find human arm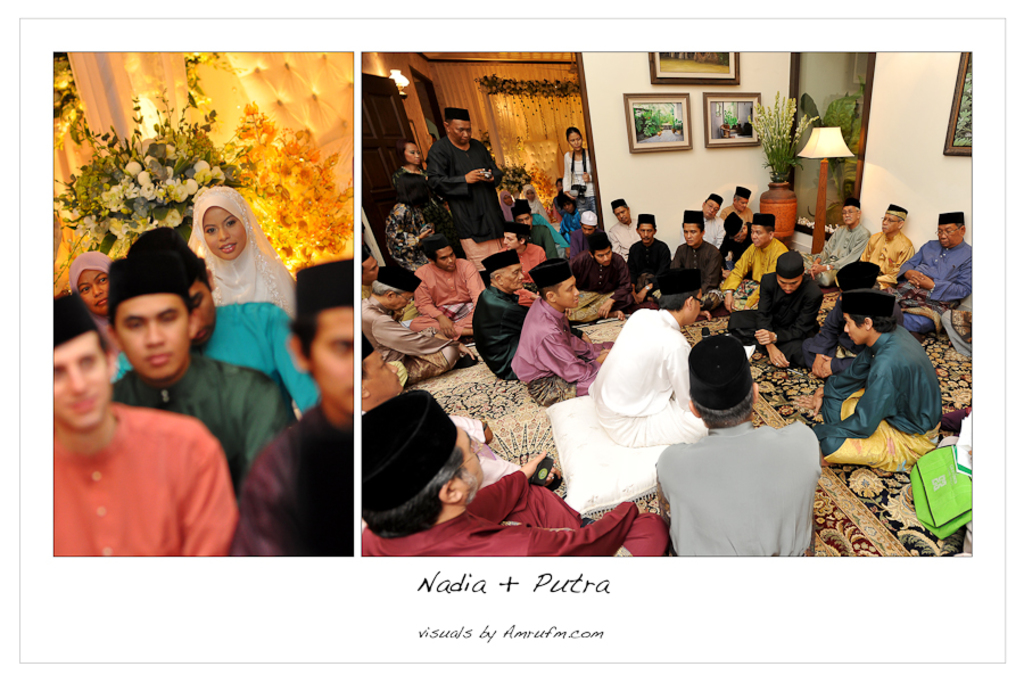
box(560, 143, 579, 201)
